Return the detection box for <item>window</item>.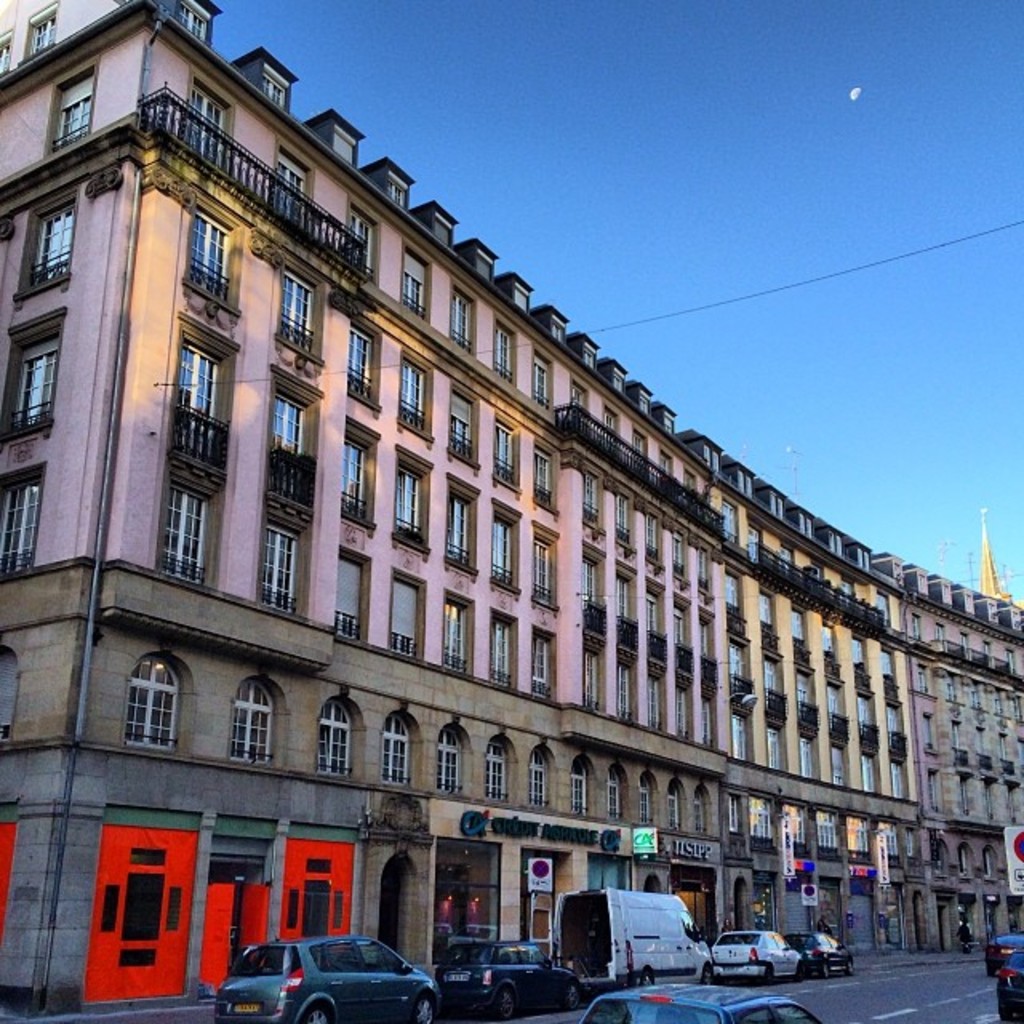
pyautogui.locateOnScreen(0, 461, 45, 570).
